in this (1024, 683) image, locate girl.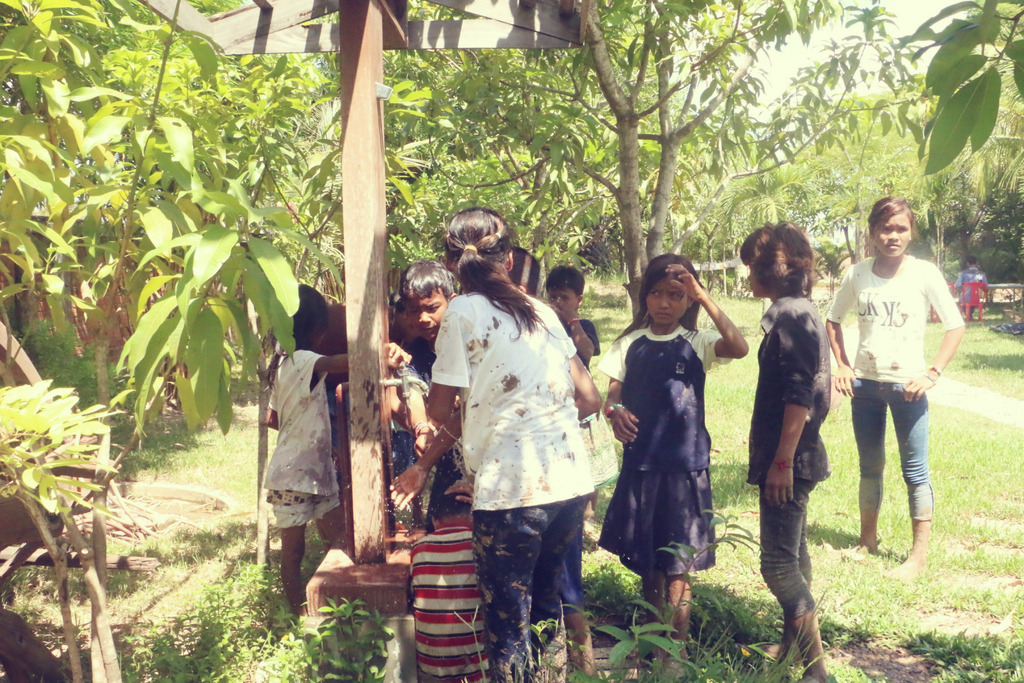
Bounding box: (left=818, top=193, right=966, bottom=594).
